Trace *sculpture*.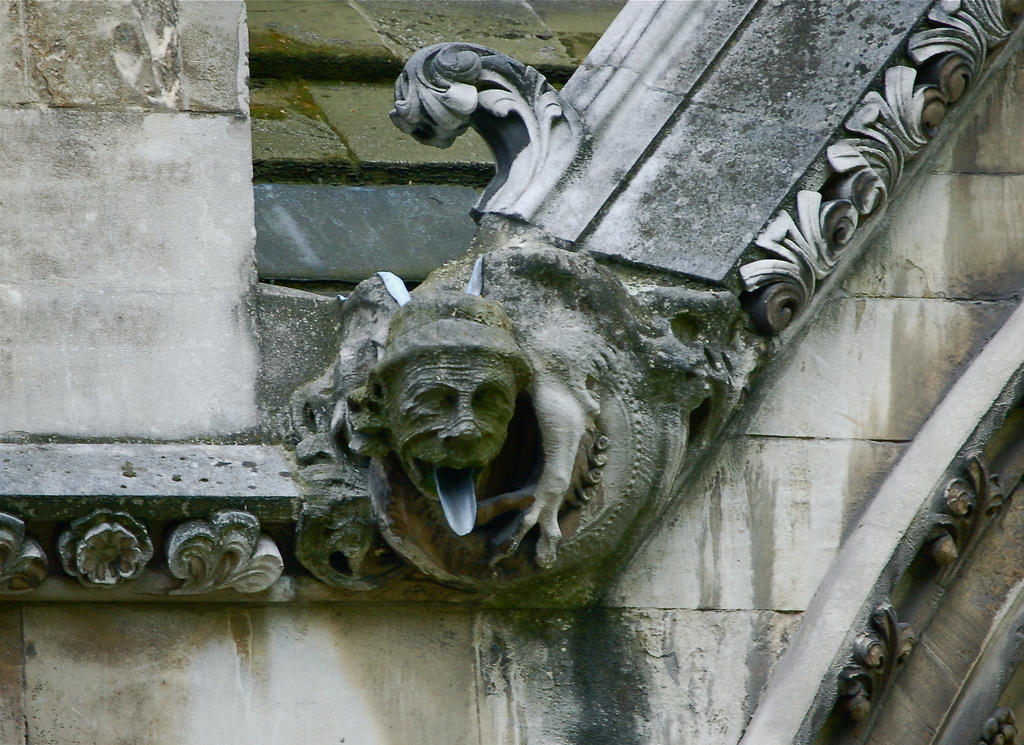
Traced to bbox(327, 238, 721, 569).
